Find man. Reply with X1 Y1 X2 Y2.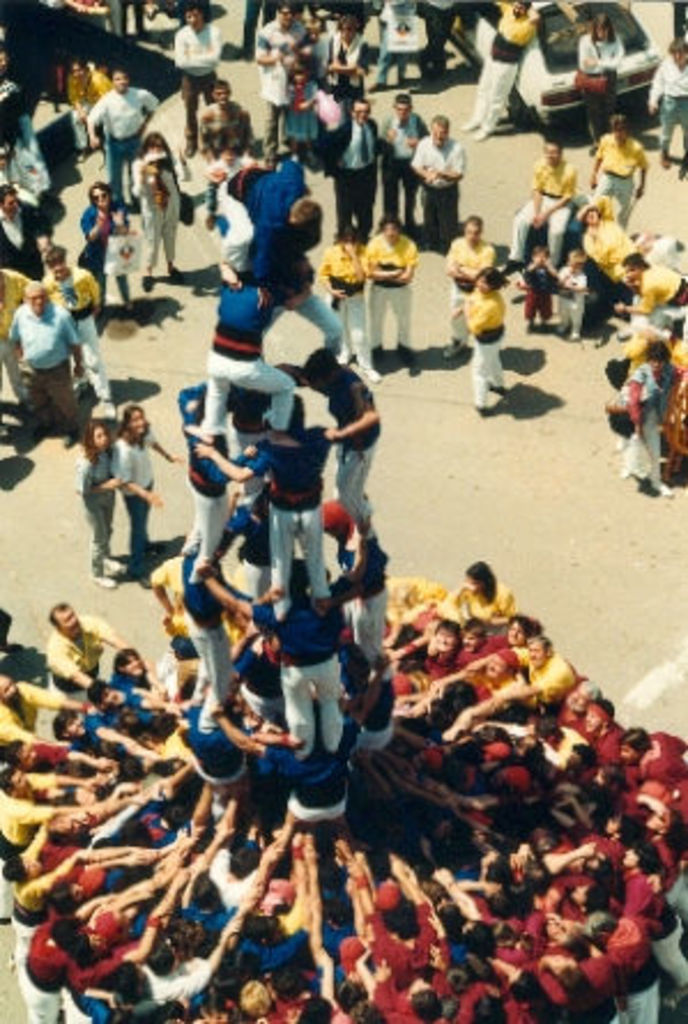
150 536 202 640.
